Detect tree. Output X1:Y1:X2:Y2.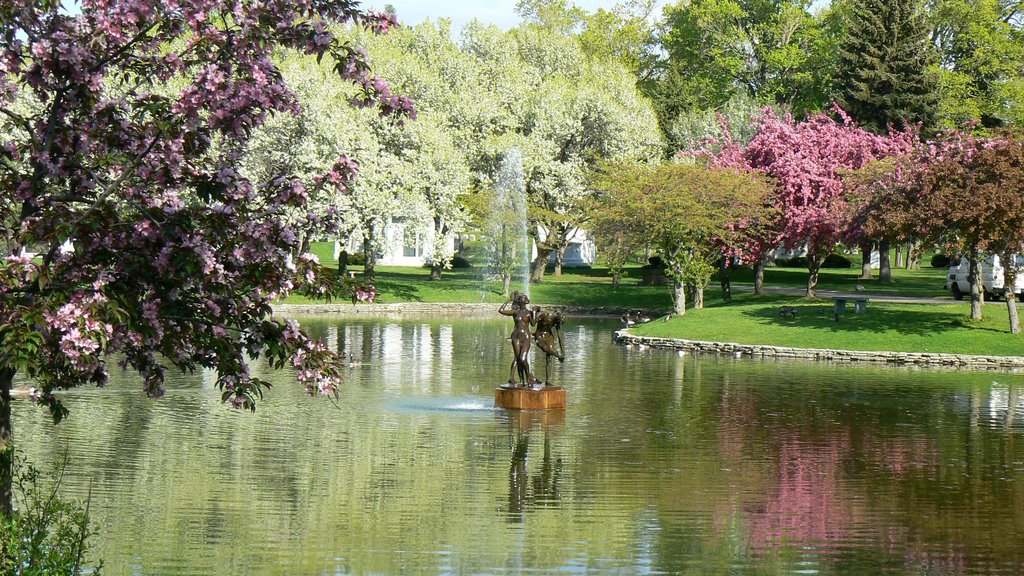
15:30:346:438.
